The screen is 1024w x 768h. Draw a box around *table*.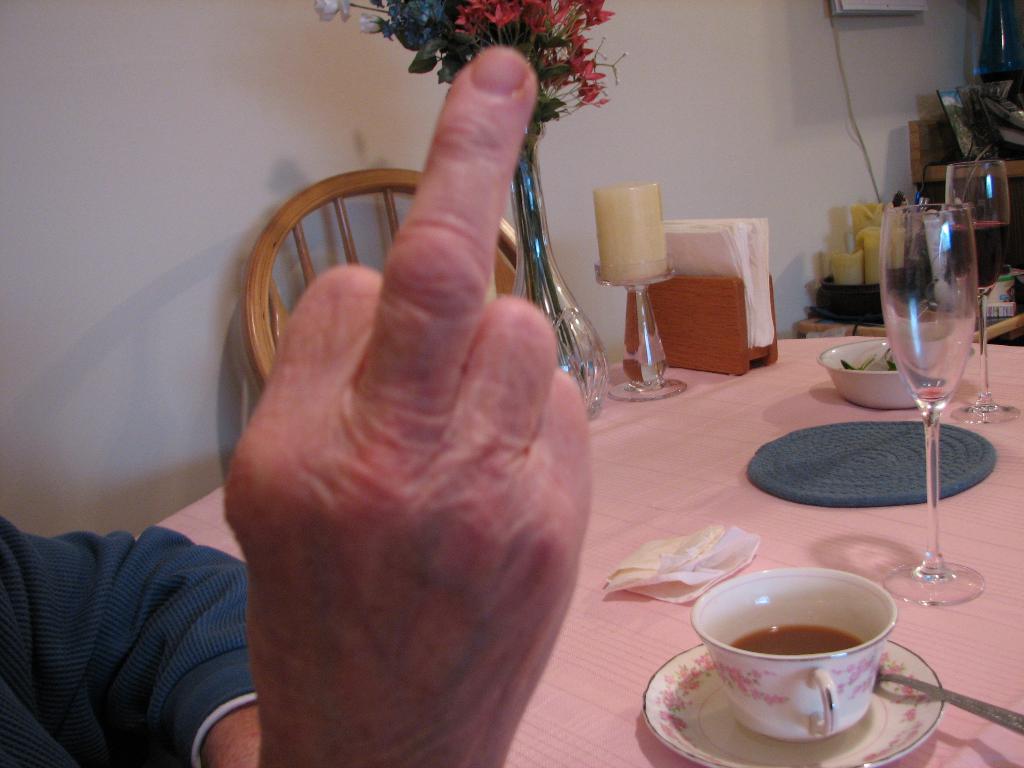
x1=134, y1=339, x2=1023, y2=767.
